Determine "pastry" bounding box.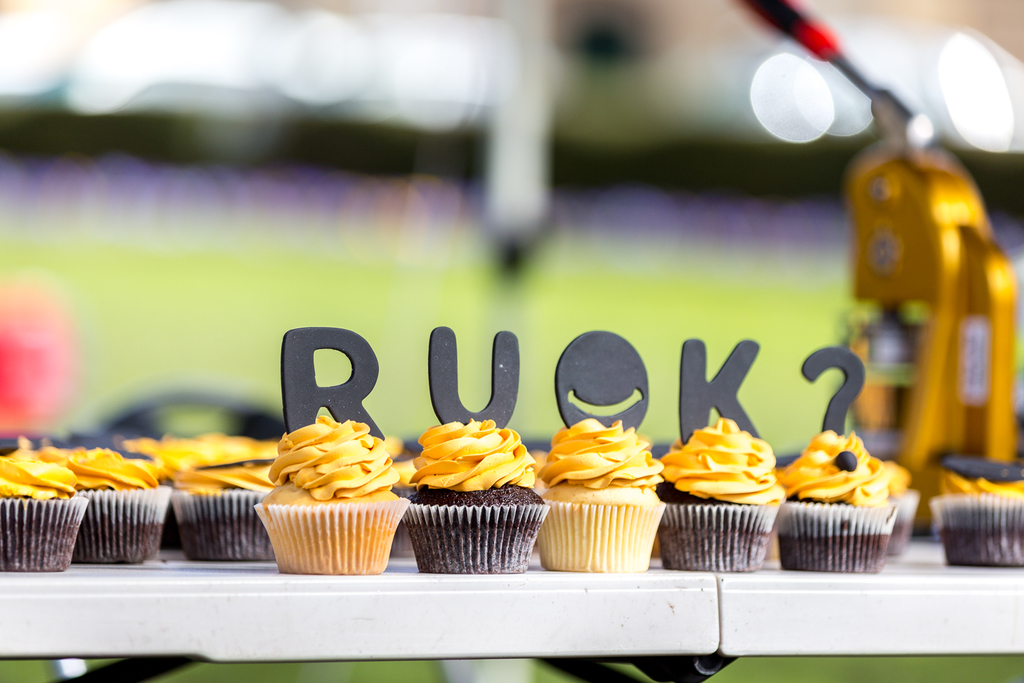
Determined: BBox(777, 350, 898, 574).
